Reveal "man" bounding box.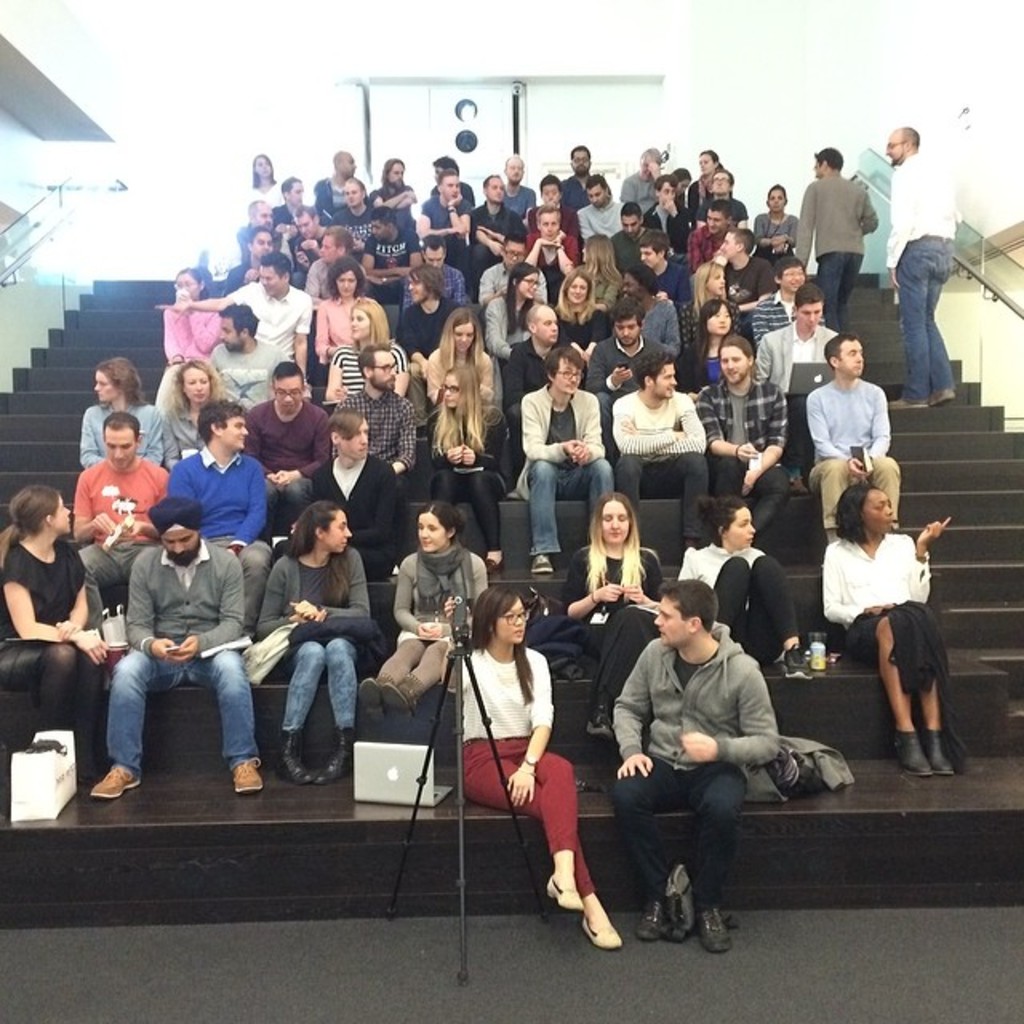
Revealed: detection(414, 170, 480, 274).
